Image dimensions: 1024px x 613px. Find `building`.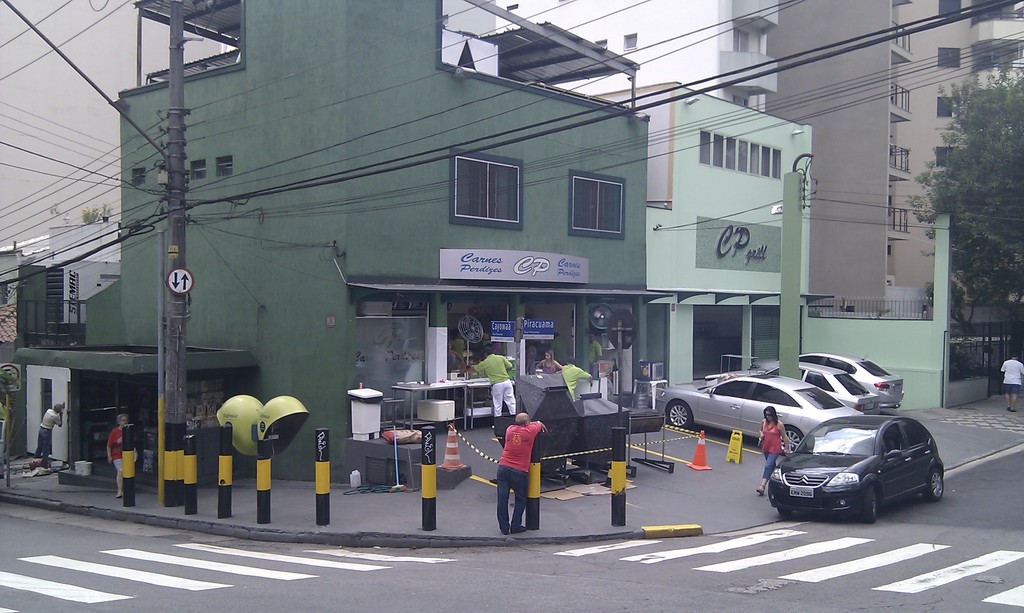
591 78 955 398.
